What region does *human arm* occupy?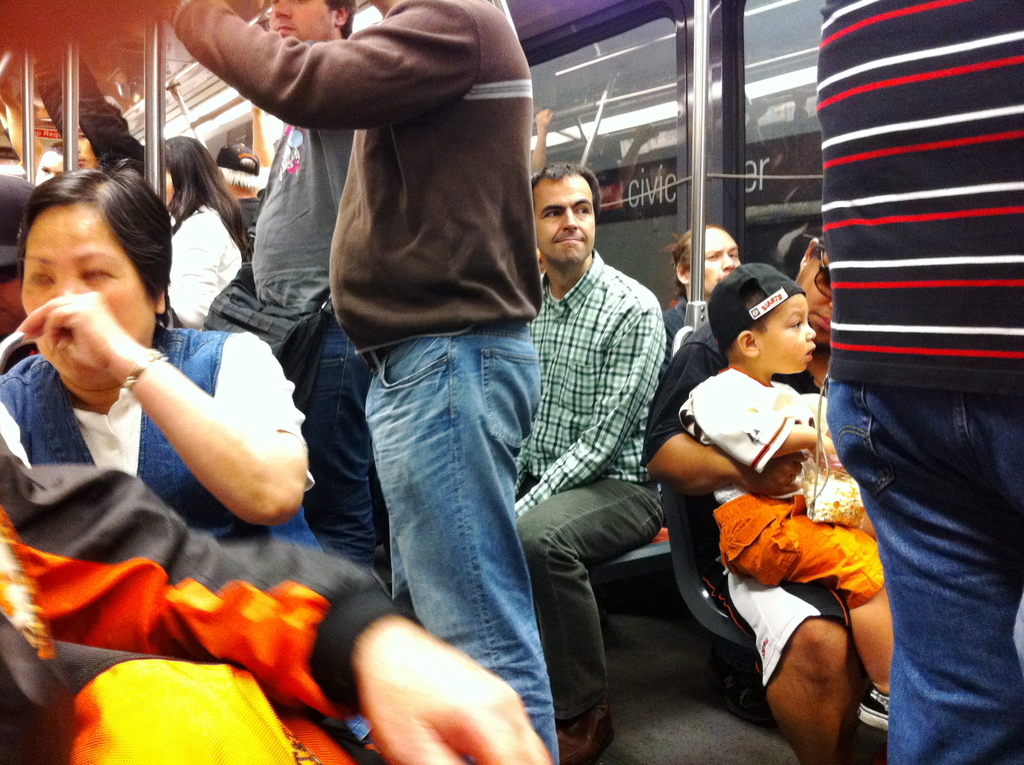
<box>53,19,161,185</box>.
